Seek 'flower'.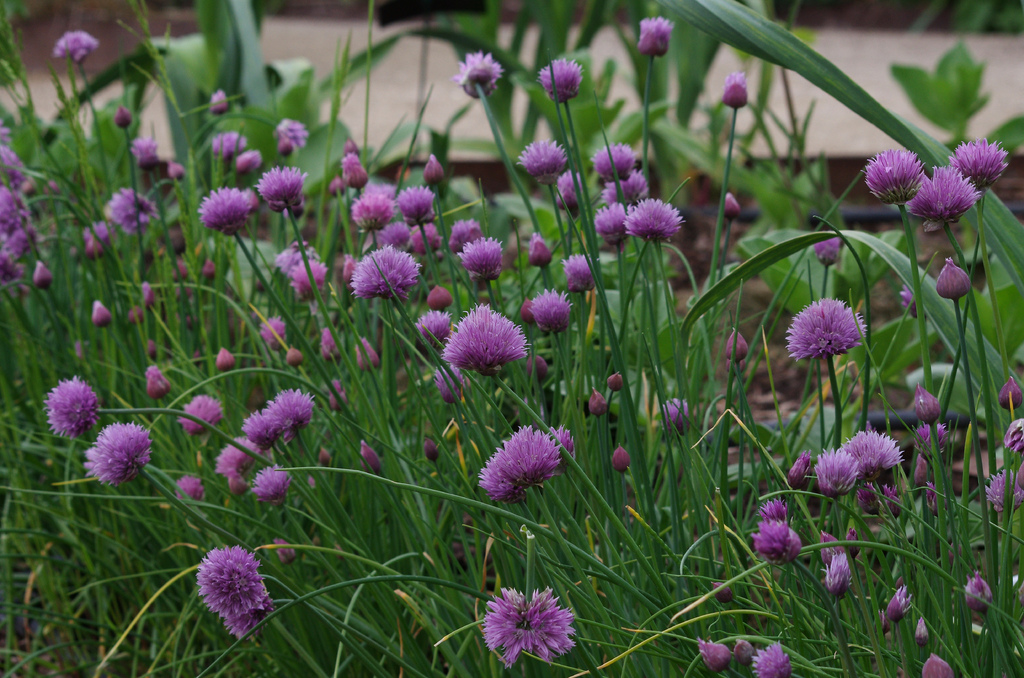
<box>815,448,860,496</box>.
